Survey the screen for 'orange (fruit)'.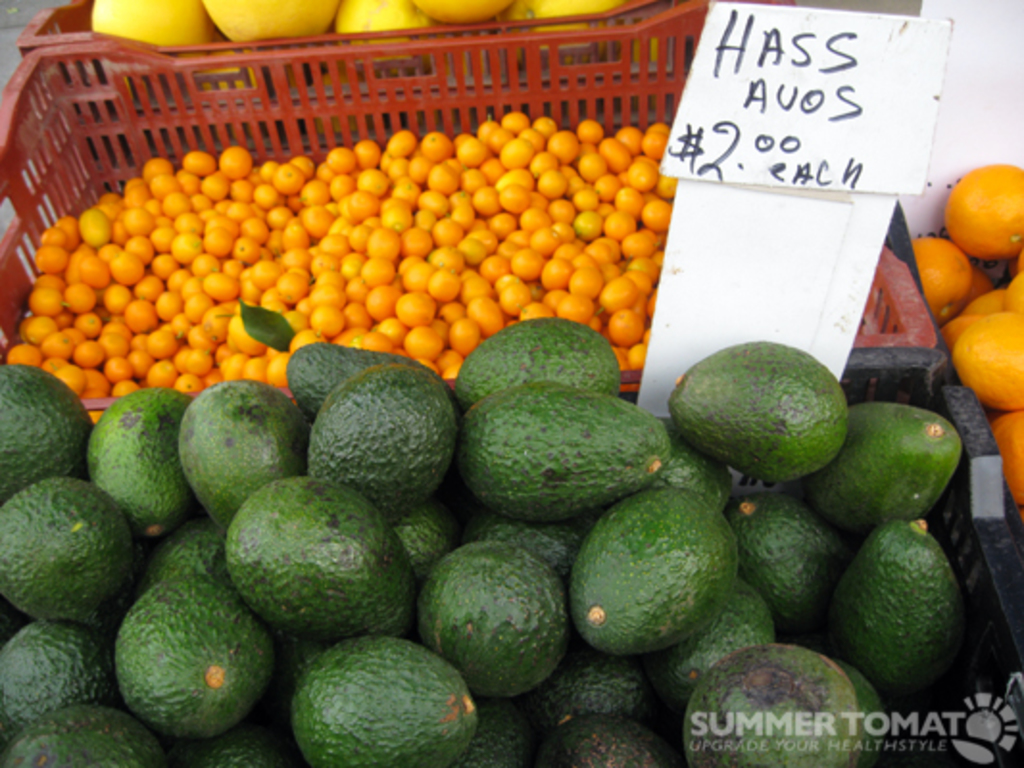
Survey found: 500:144:526:167.
